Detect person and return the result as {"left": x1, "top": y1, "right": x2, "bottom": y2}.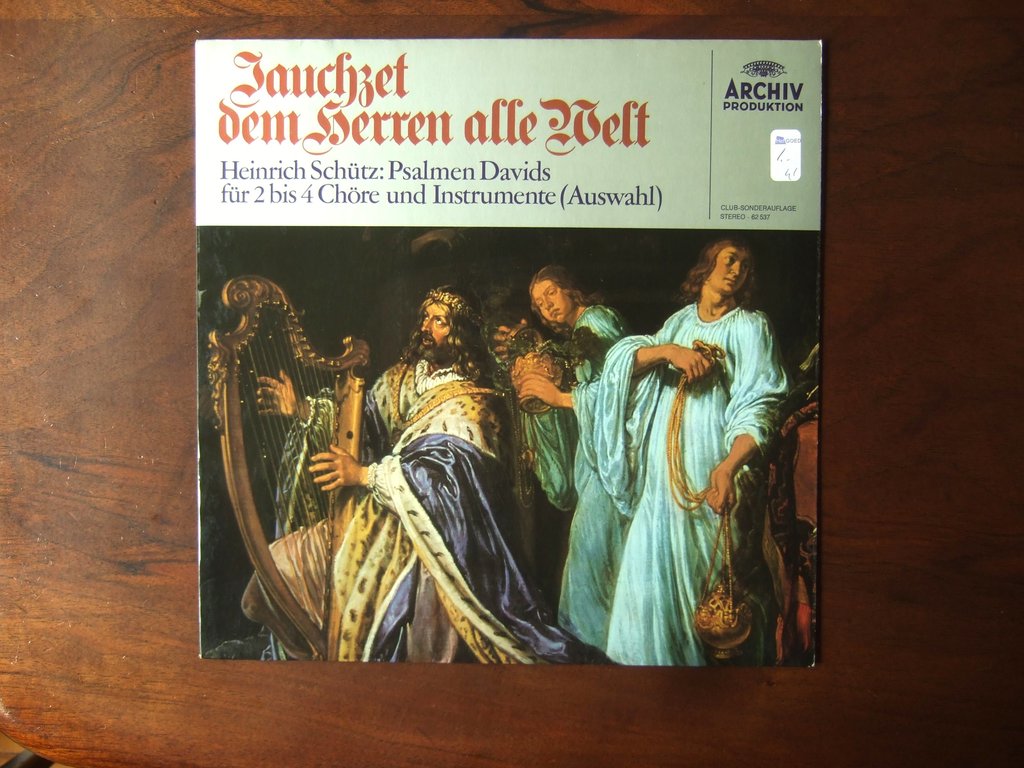
{"left": 545, "top": 225, "right": 796, "bottom": 669}.
